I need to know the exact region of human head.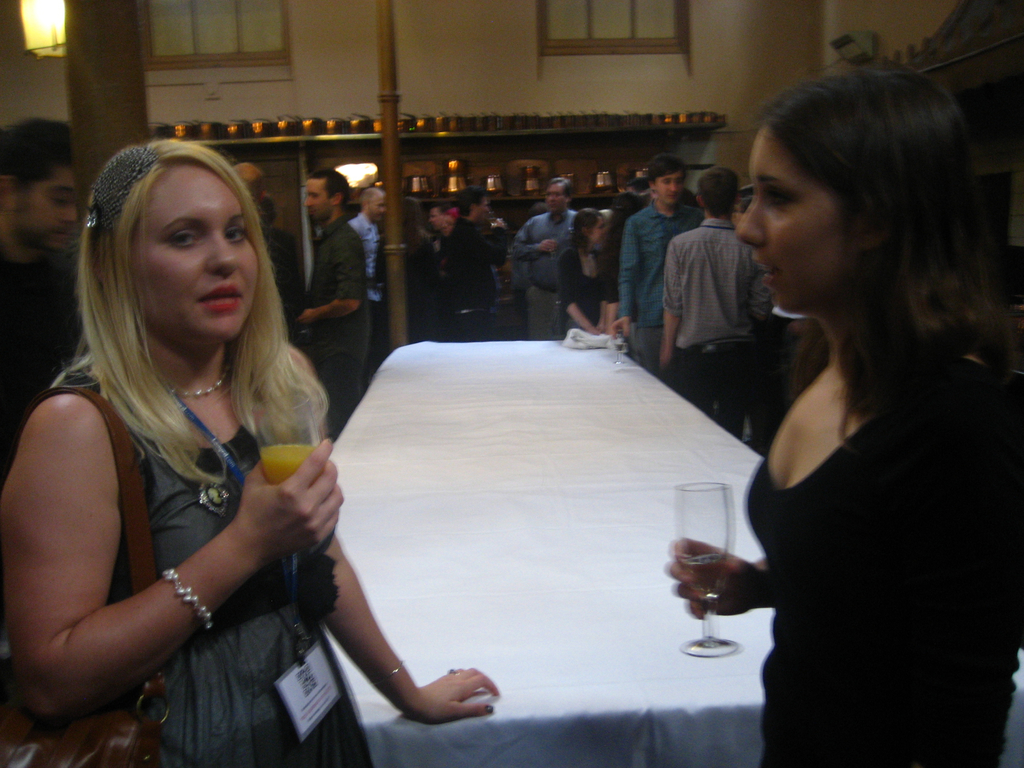
Region: [428, 200, 453, 236].
